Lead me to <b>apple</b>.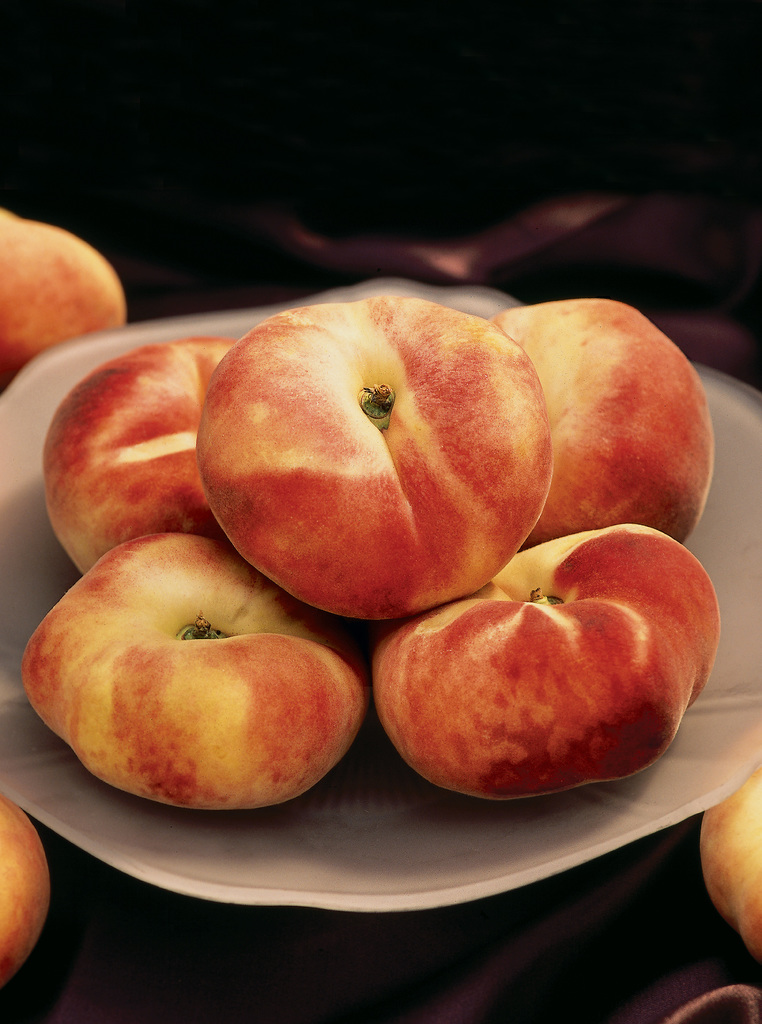
Lead to bbox=(42, 337, 236, 573).
